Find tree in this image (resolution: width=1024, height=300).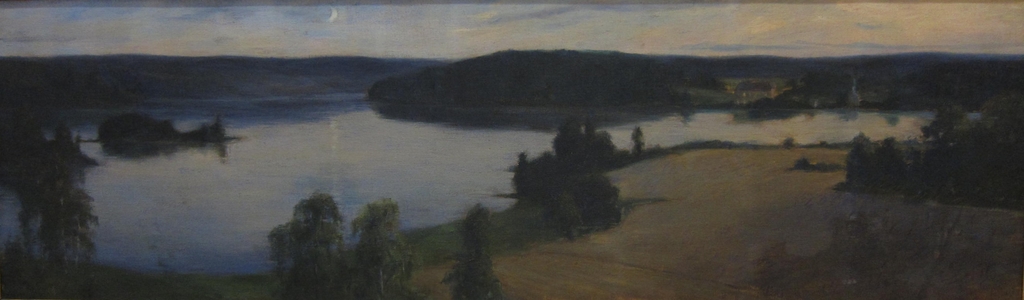
bbox(266, 189, 348, 299).
